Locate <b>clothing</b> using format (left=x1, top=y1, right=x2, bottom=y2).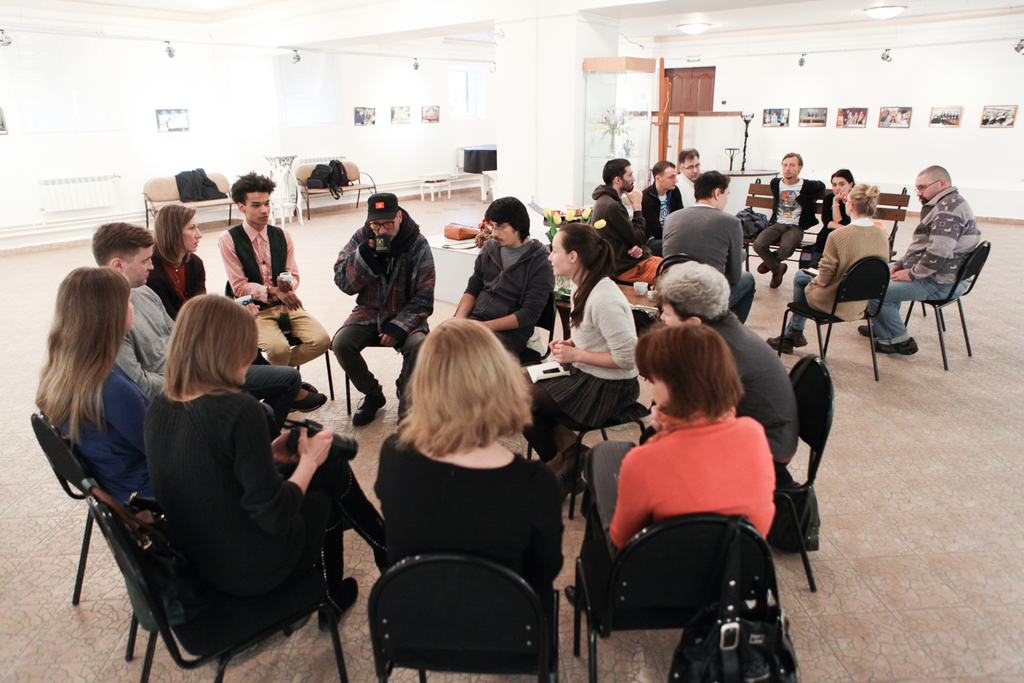
(left=372, top=442, right=586, bottom=654).
